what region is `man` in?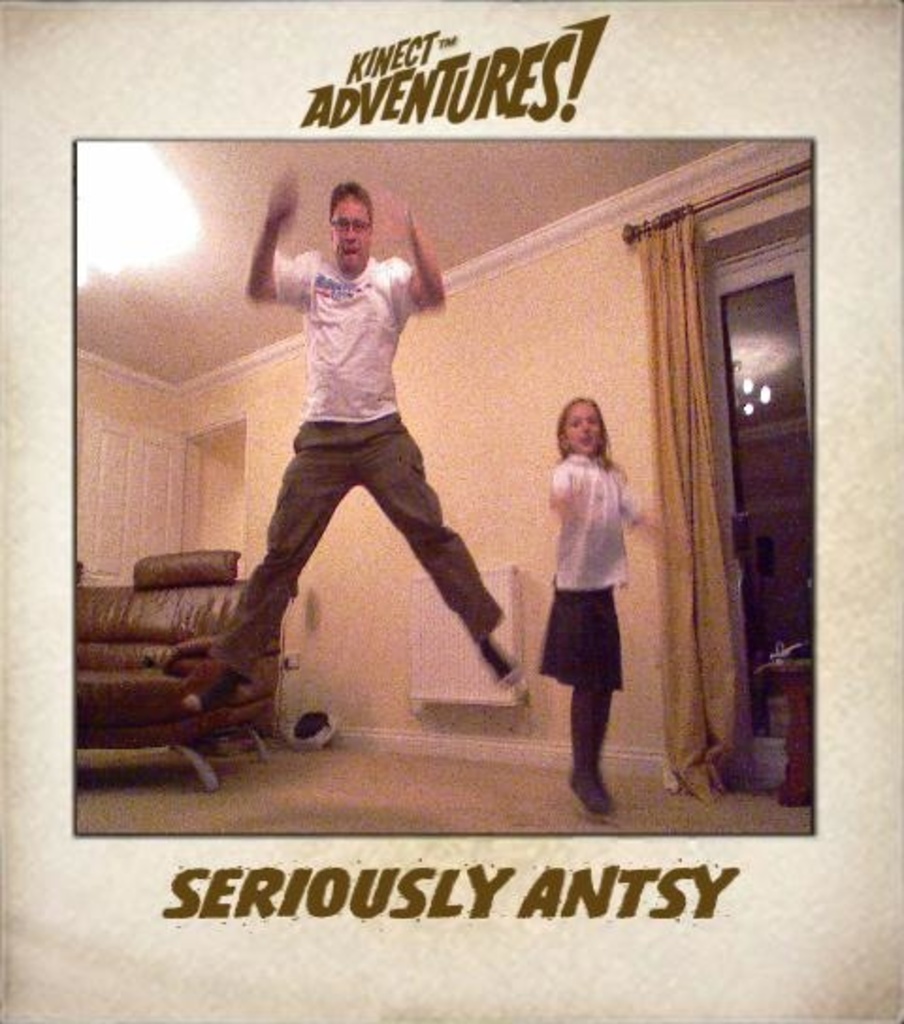
188:160:522:712.
